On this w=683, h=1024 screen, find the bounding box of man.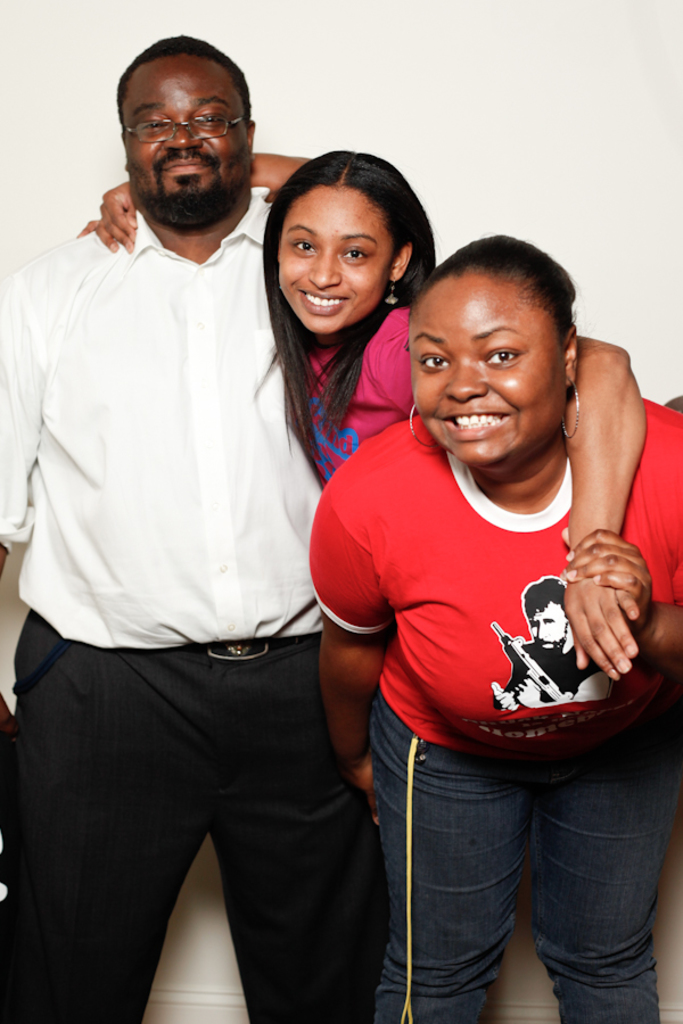
Bounding box: x1=20 y1=48 x2=395 y2=1023.
